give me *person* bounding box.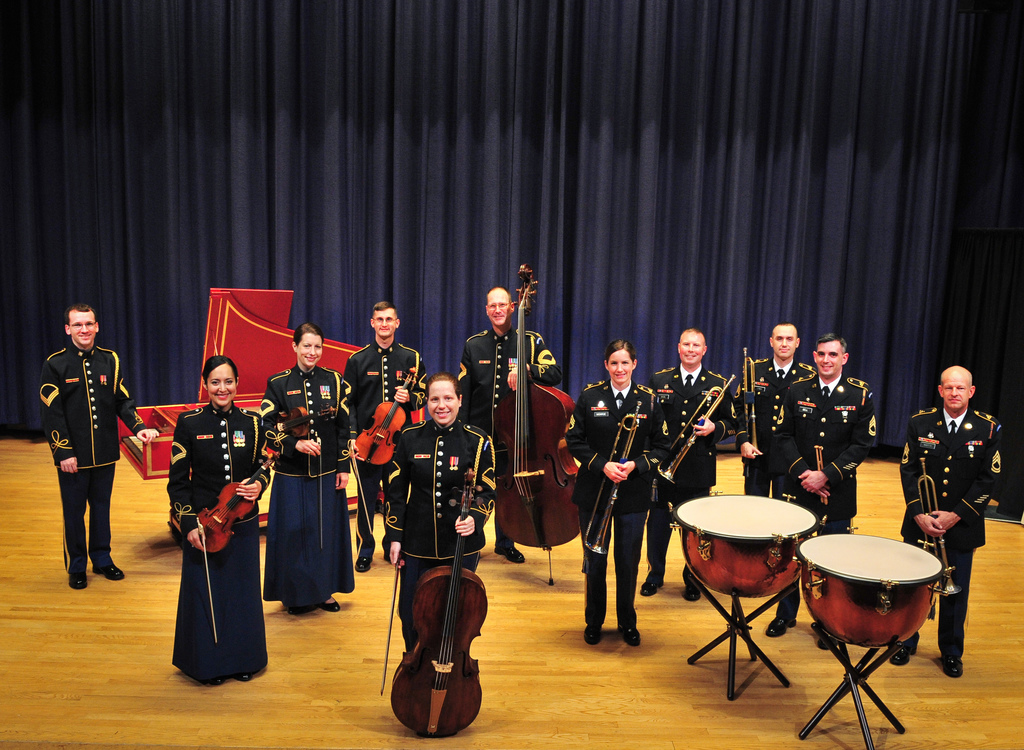
(343,302,431,571).
